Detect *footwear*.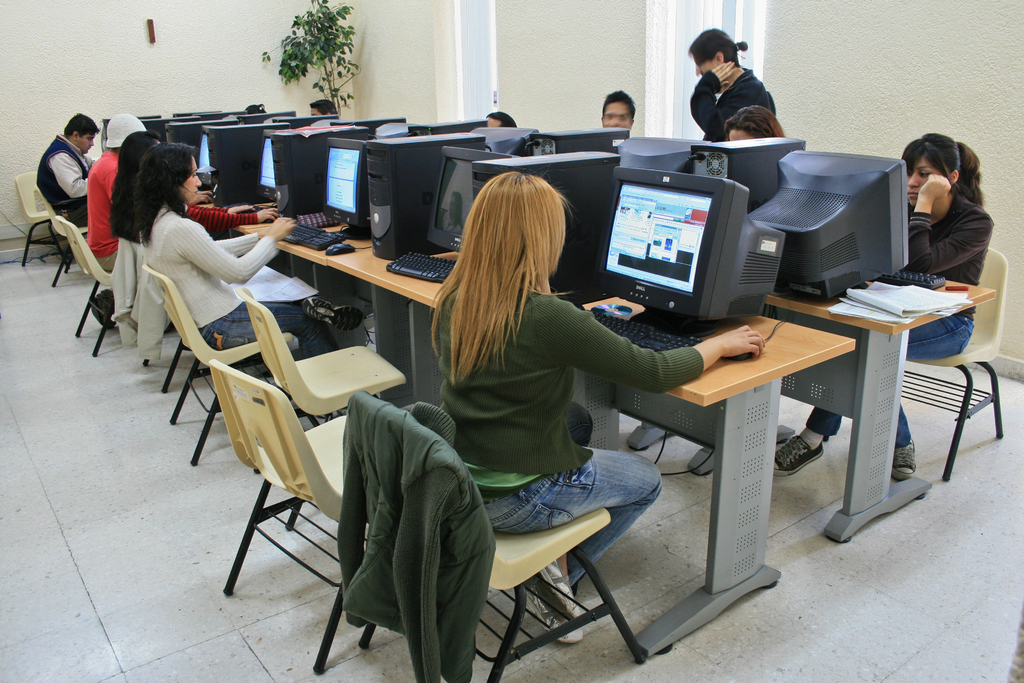
Detected at <bbox>529, 562, 582, 642</bbox>.
